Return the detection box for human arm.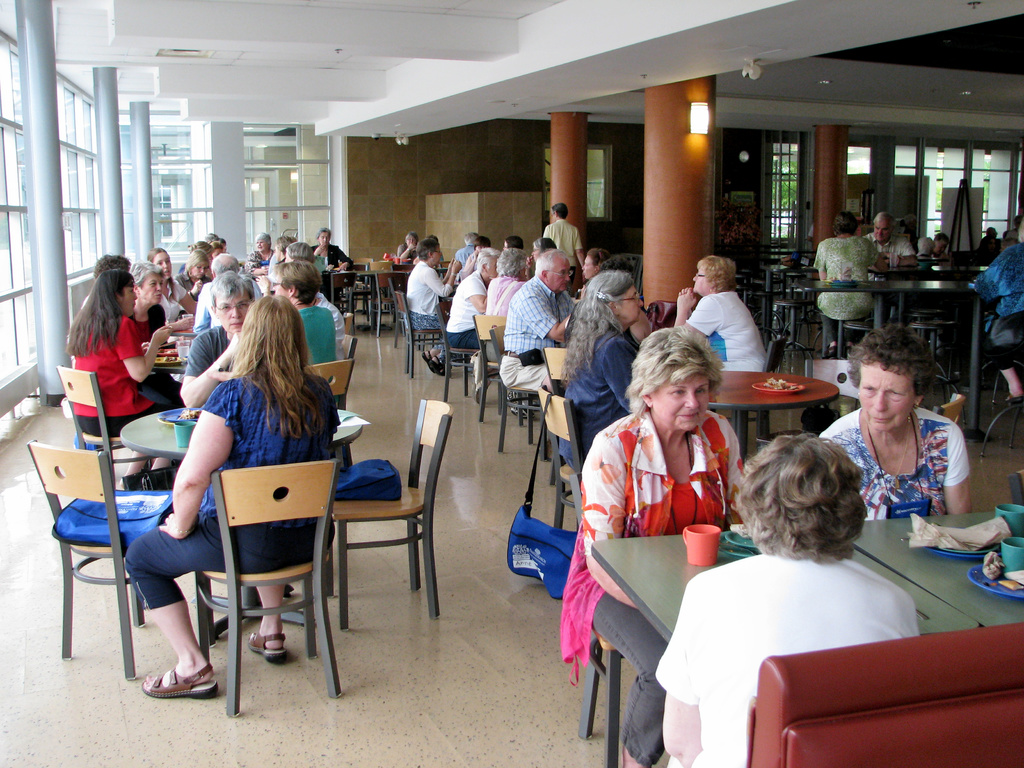
select_region(180, 332, 248, 408).
